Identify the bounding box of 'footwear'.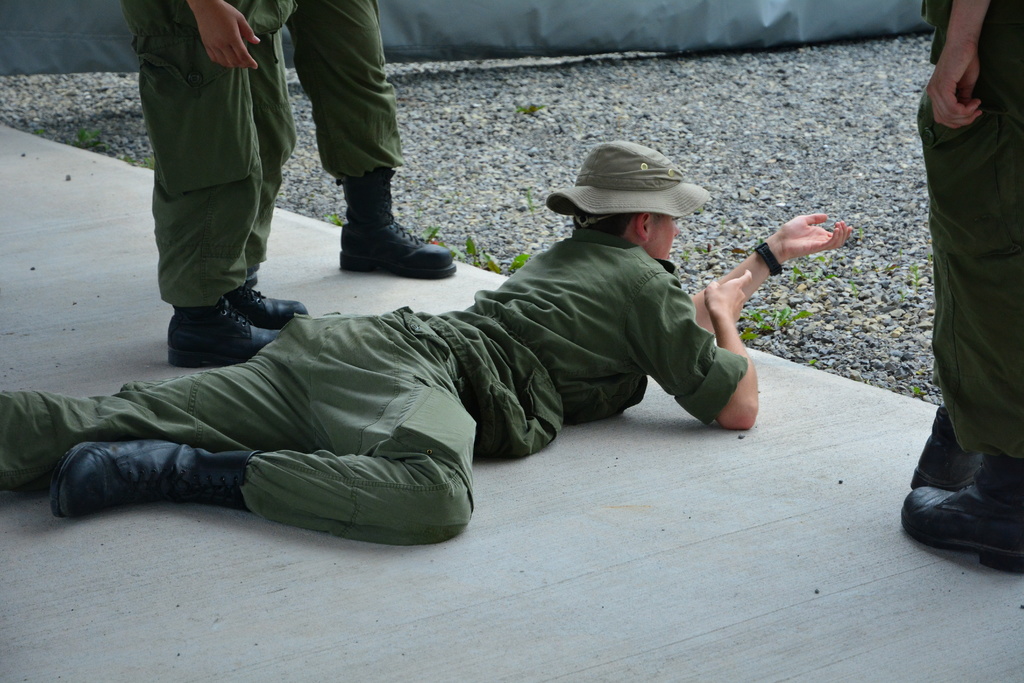
{"x1": 223, "y1": 279, "x2": 308, "y2": 323}.
